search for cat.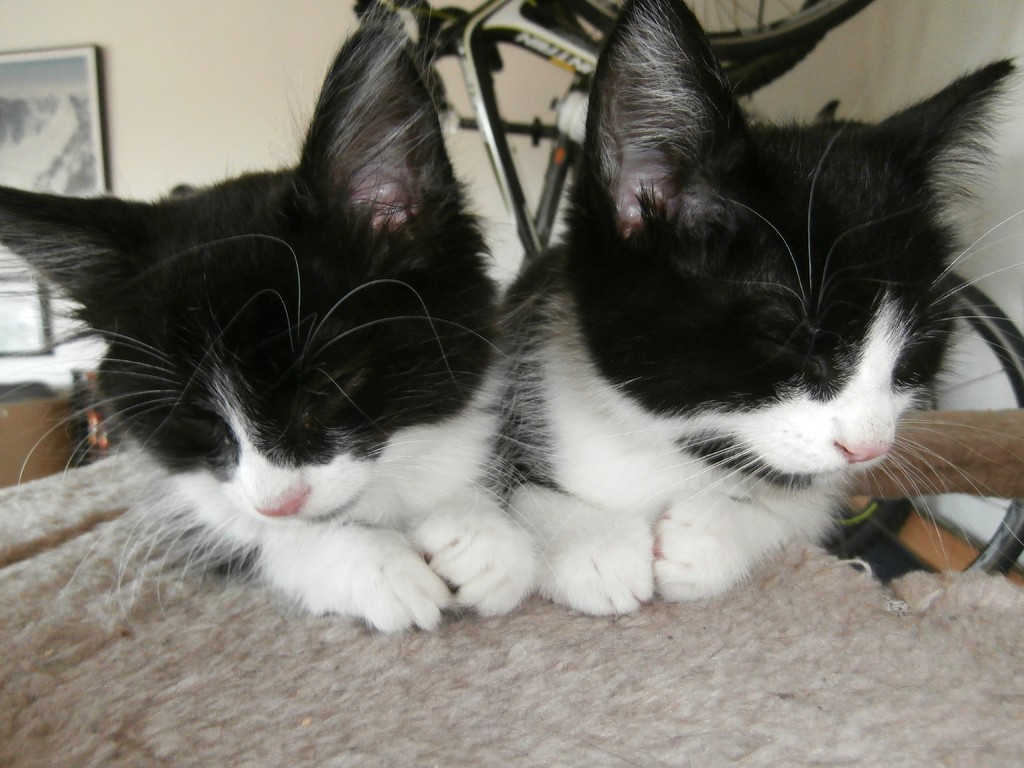
Found at x1=509, y1=0, x2=1023, y2=612.
